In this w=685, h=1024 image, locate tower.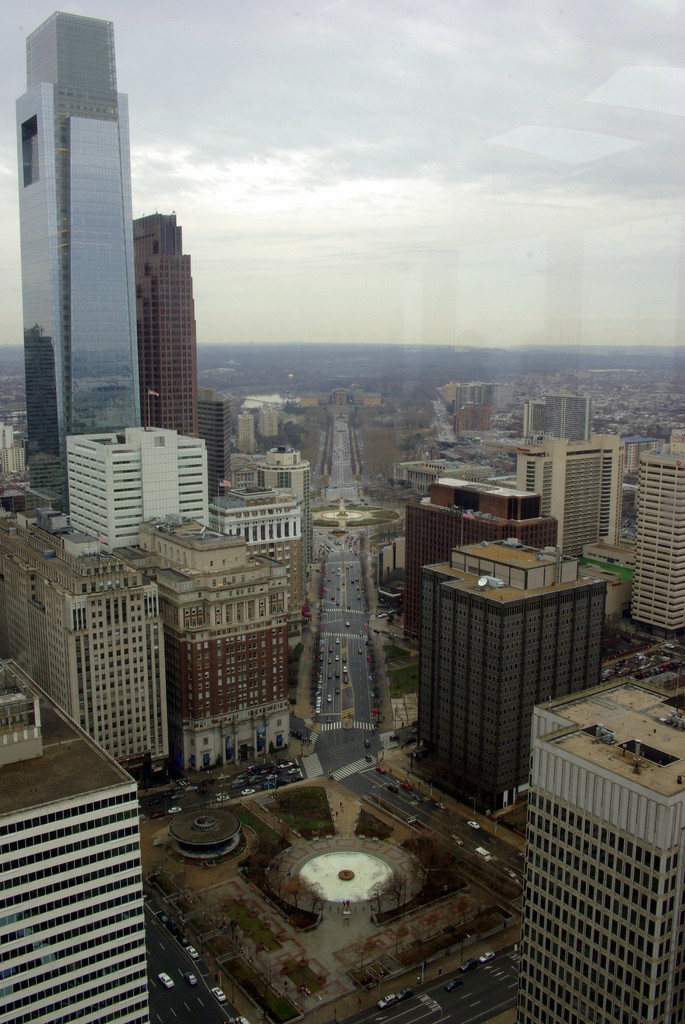
Bounding box: [0, 653, 145, 1023].
